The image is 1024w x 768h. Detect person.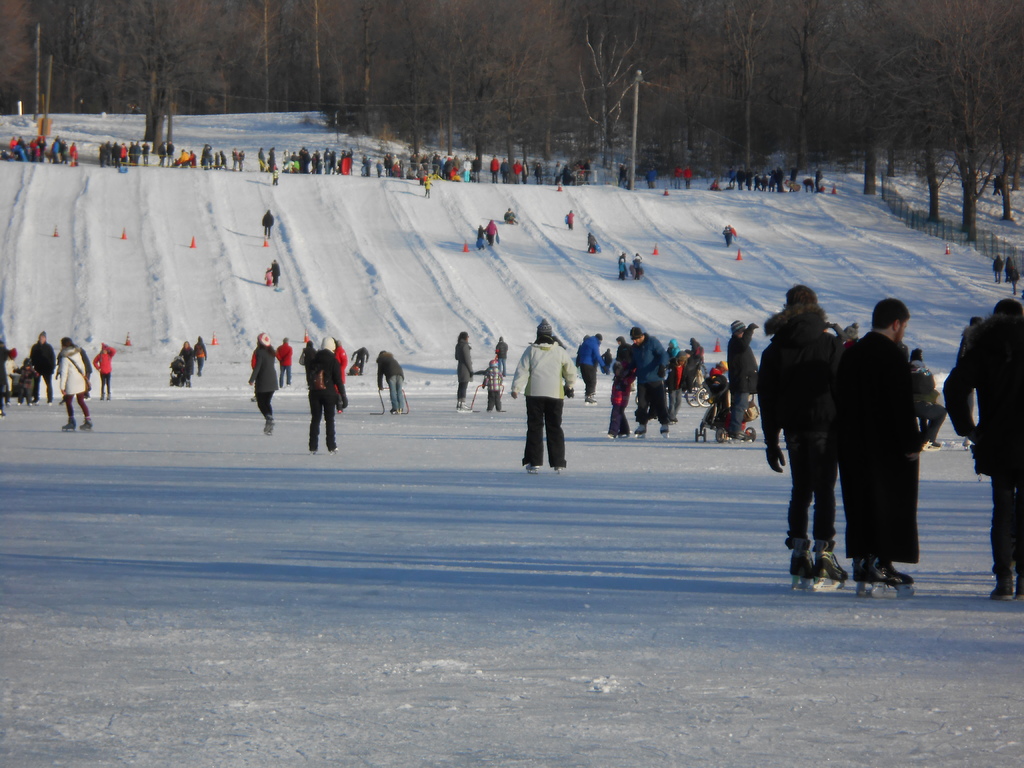
Detection: (626,321,673,442).
